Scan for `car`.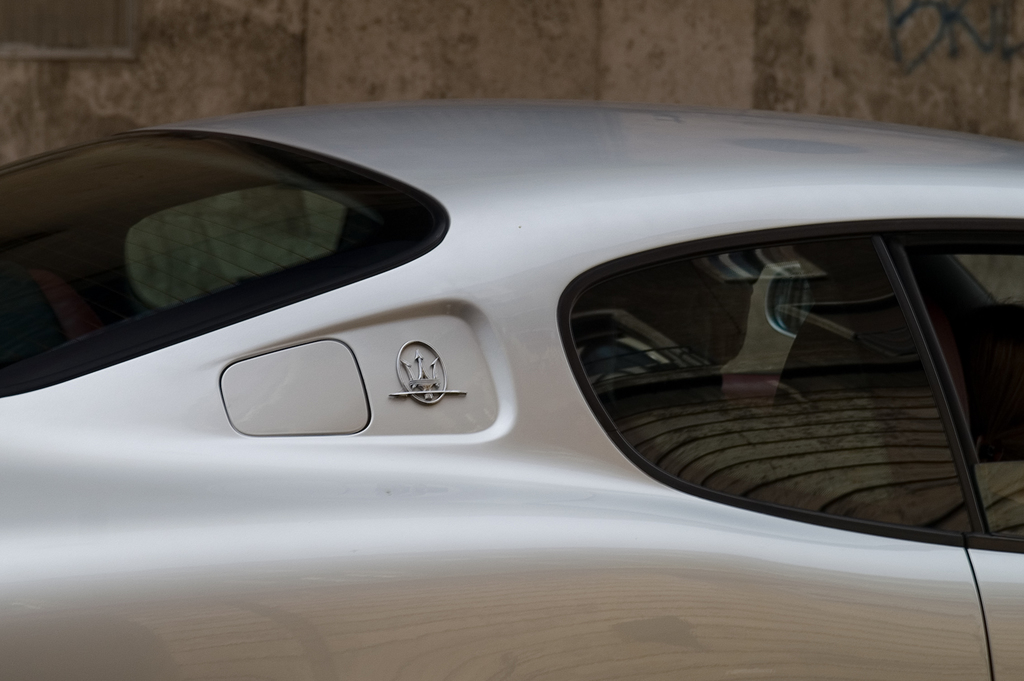
Scan result: box=[22, 53, 995, 652].
